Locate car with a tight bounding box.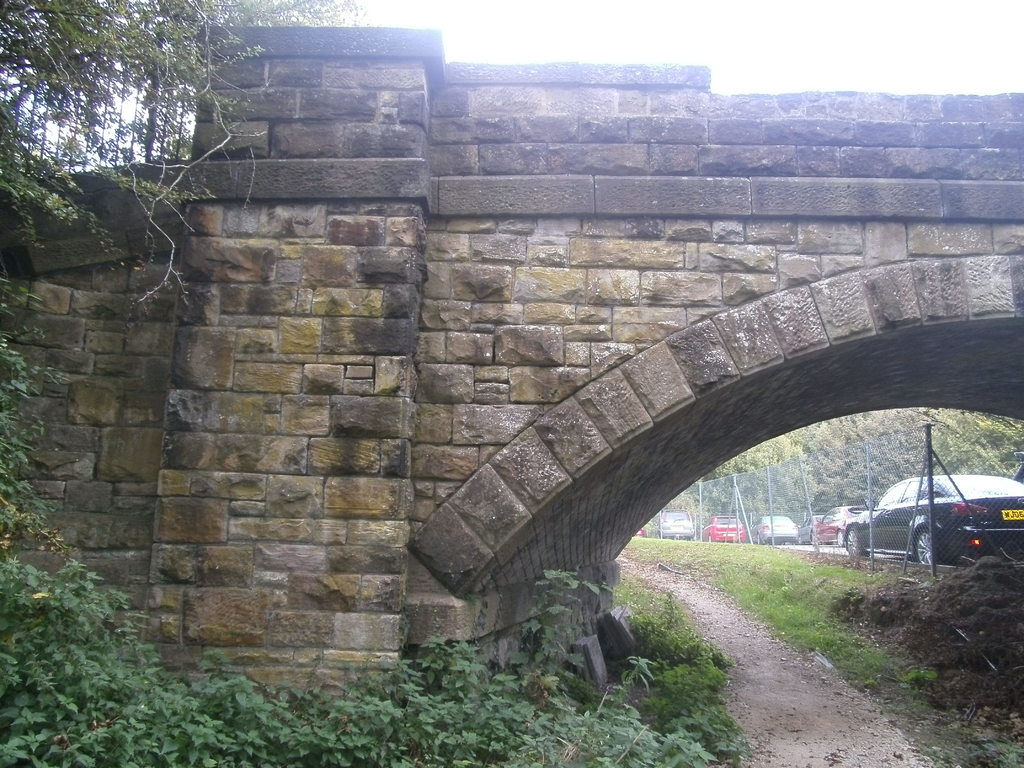
bbox=[657, 510, 694, 540].
